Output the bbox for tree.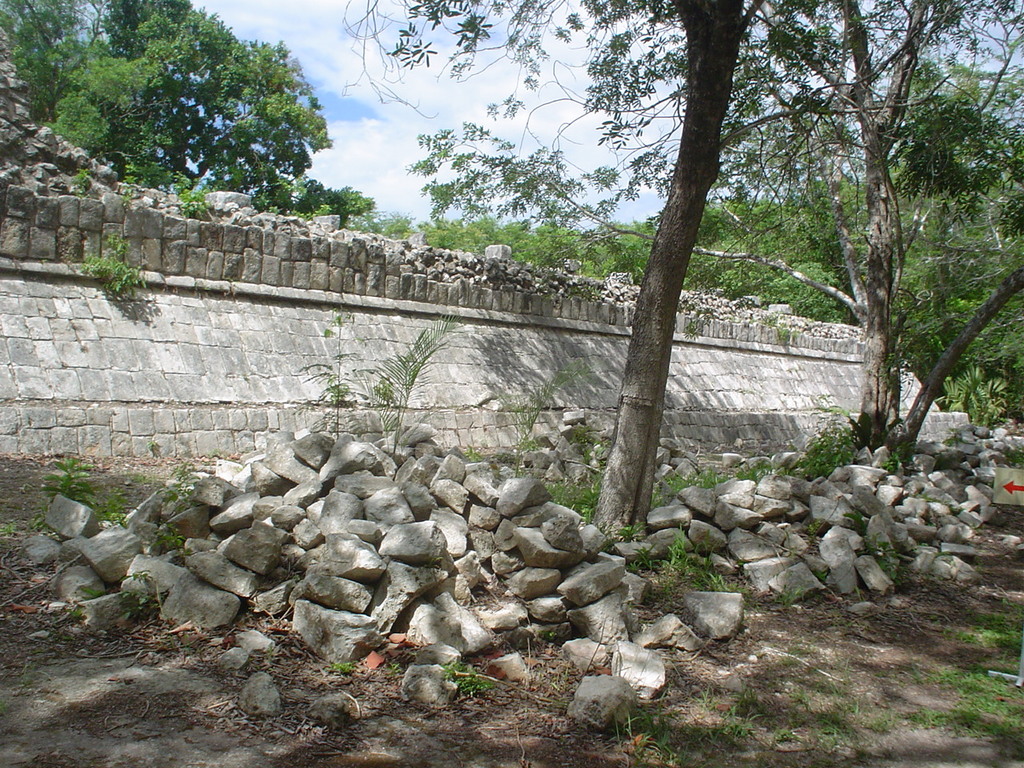
{"x1": 261, "y1": 170, "x2": 385, "y2": 242}.
